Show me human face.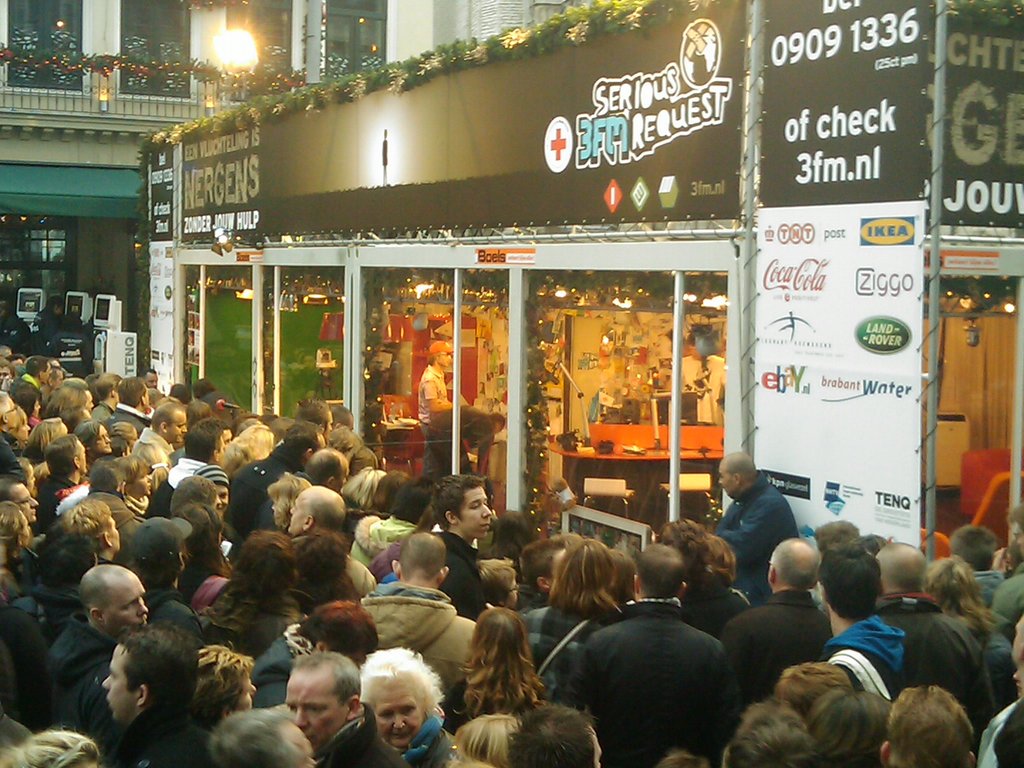
human face is here: 104, 573, 151, 629.
